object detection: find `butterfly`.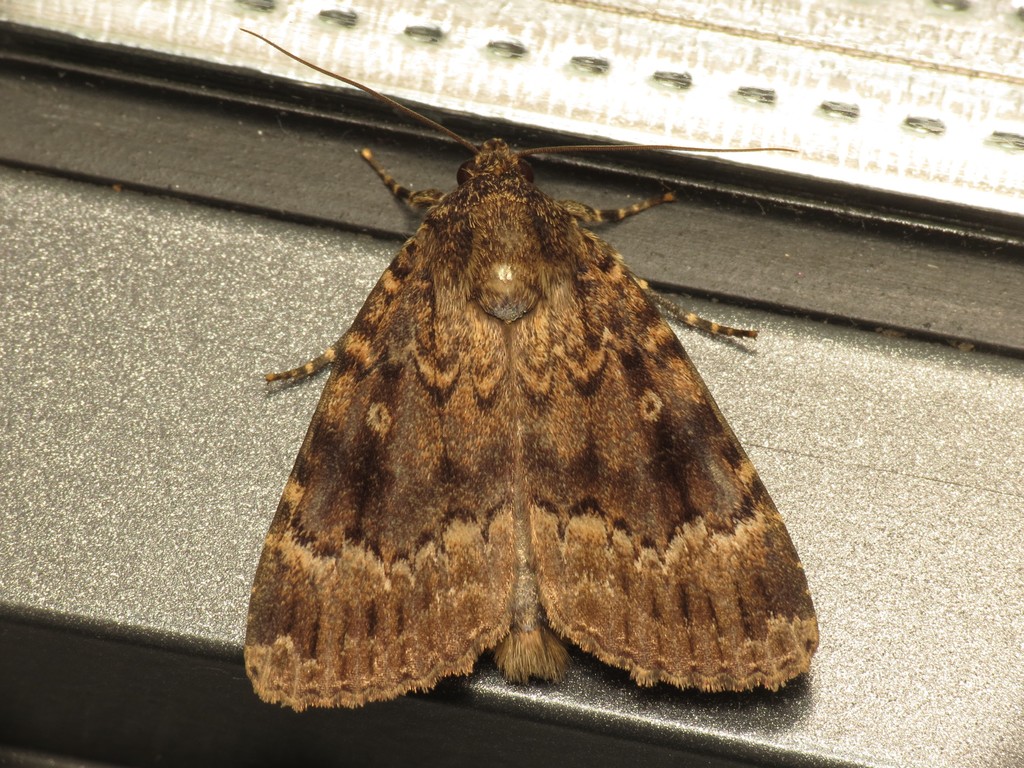
box(194, 99, 832, 708).
